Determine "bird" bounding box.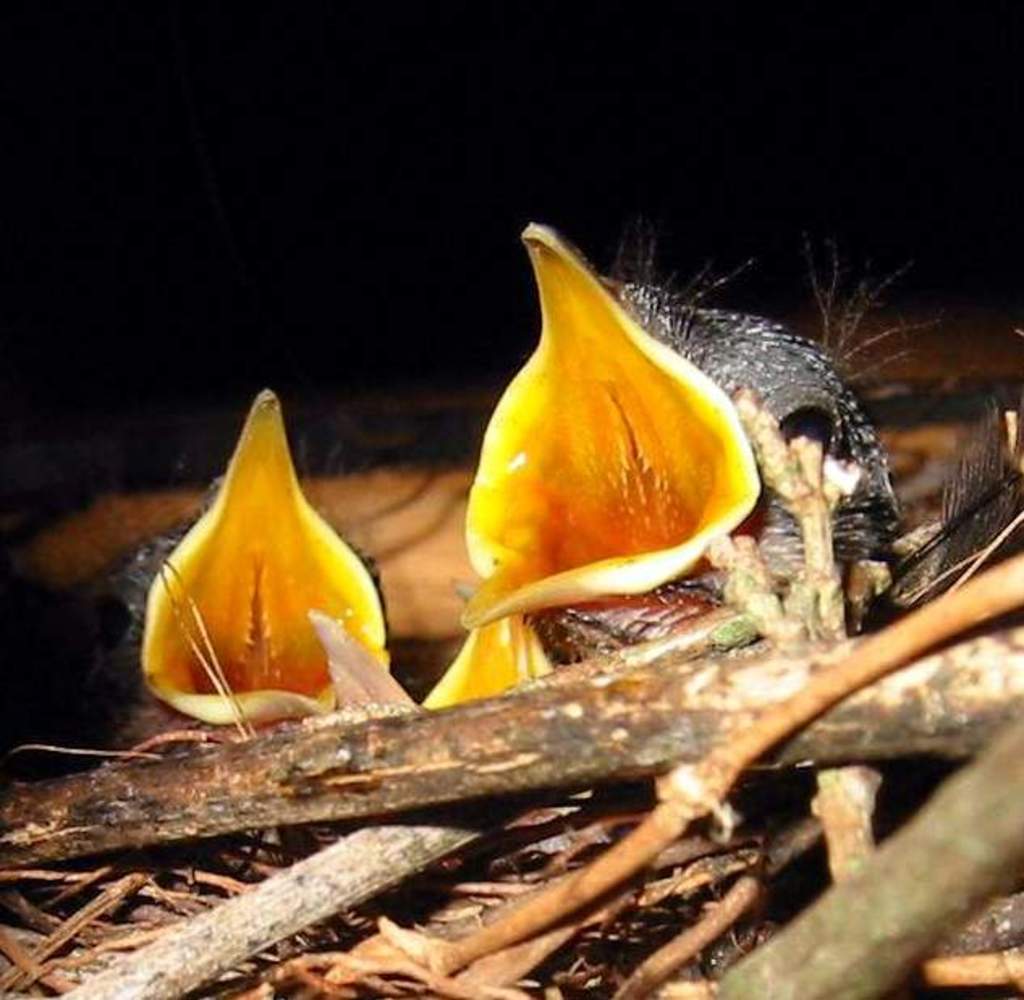
Determined: bbox=[408, 202, 930, 709].
